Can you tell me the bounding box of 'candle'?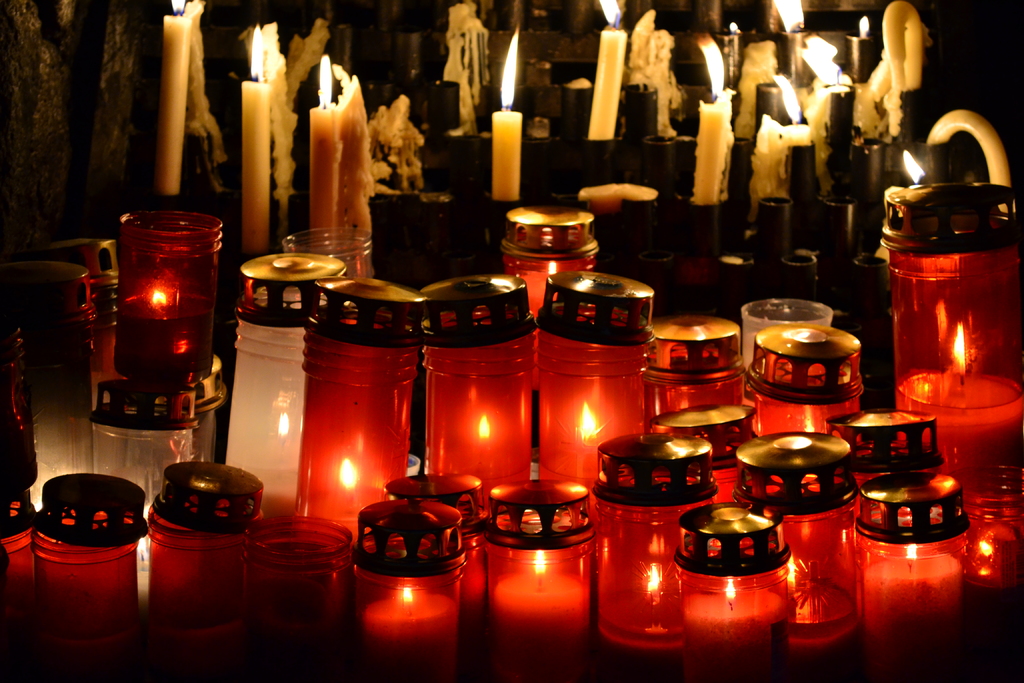
{"x1": 746, "y1": 70, "x2": 806, "y2": 218}.
